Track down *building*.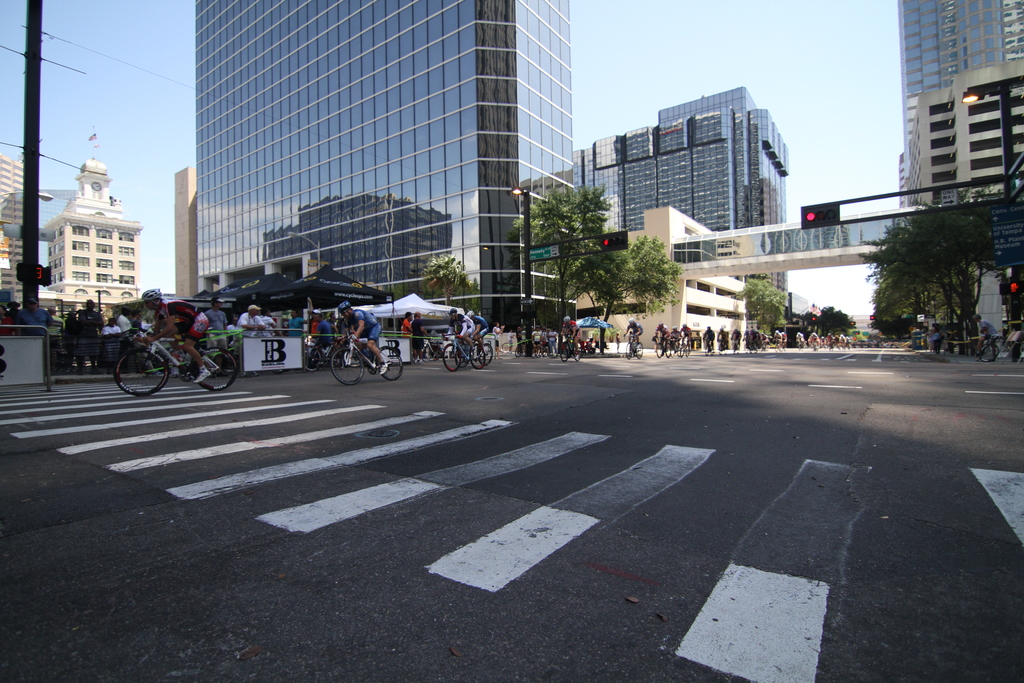
Tracked to box(195, 0, 570, 345).
